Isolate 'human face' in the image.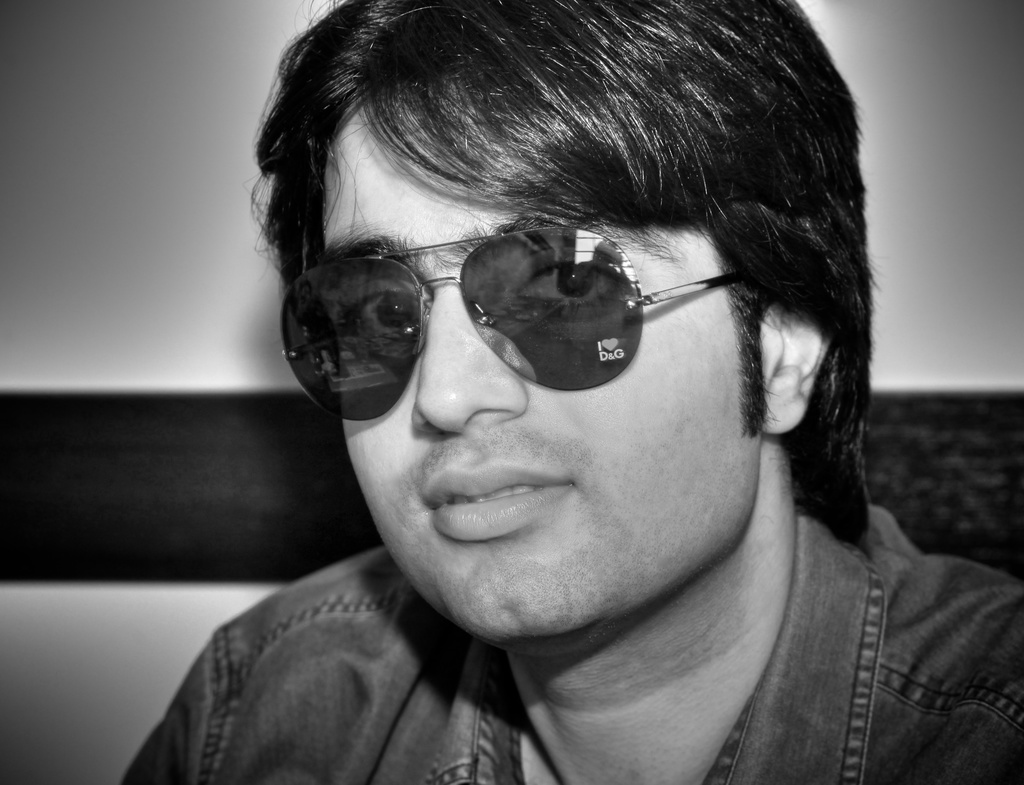
Isolated region: [314, 96, 767, 646].
